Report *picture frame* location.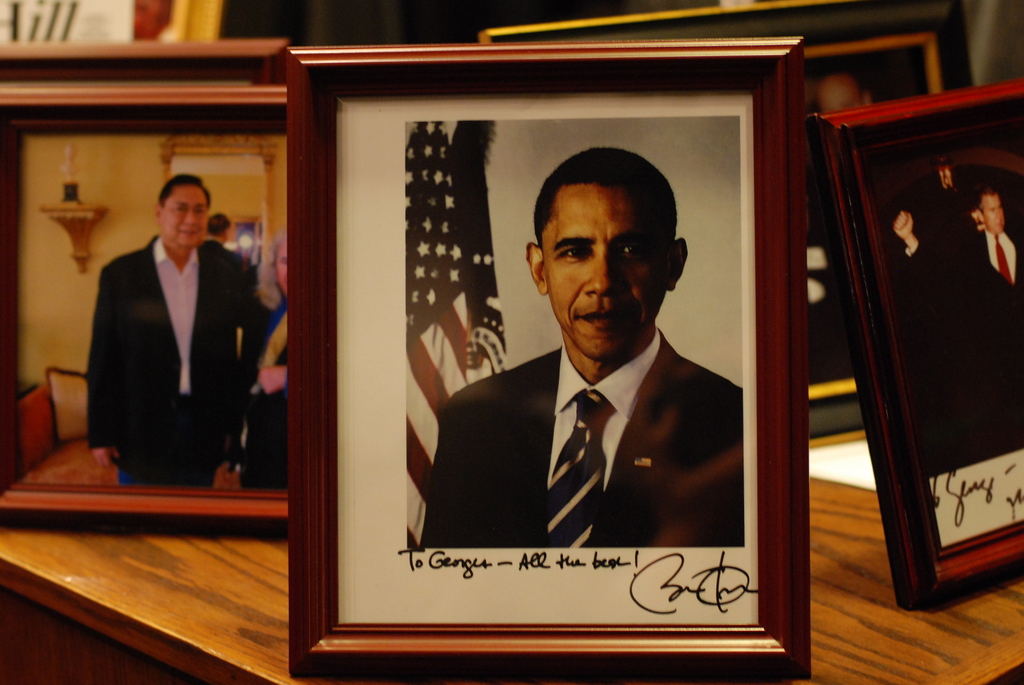
Report: rect(0, 41, 289, 538).
